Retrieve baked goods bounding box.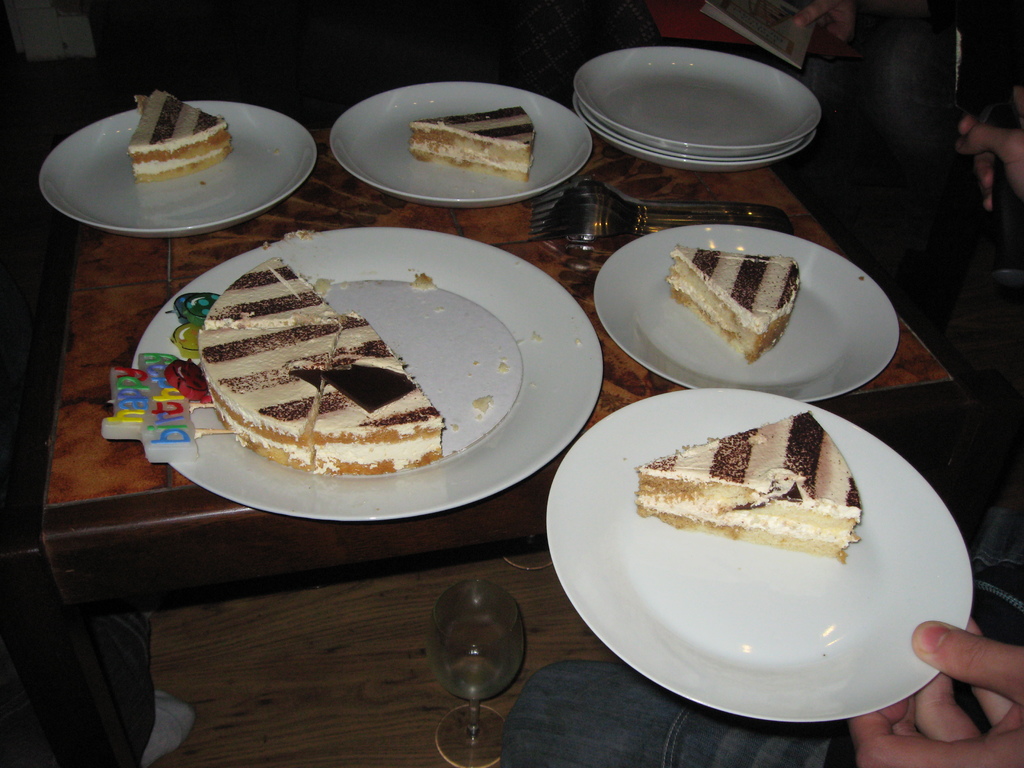
Bounding box: locate(411, 103, 538, 181).
